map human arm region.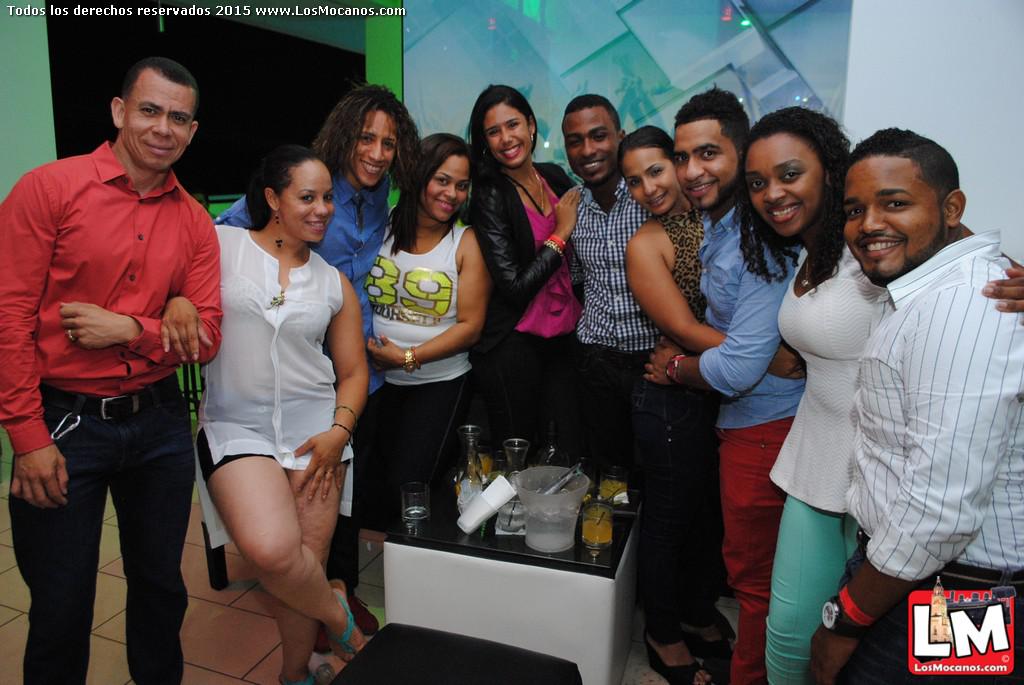
Mapped to <box>159,291,212,365</box>.
